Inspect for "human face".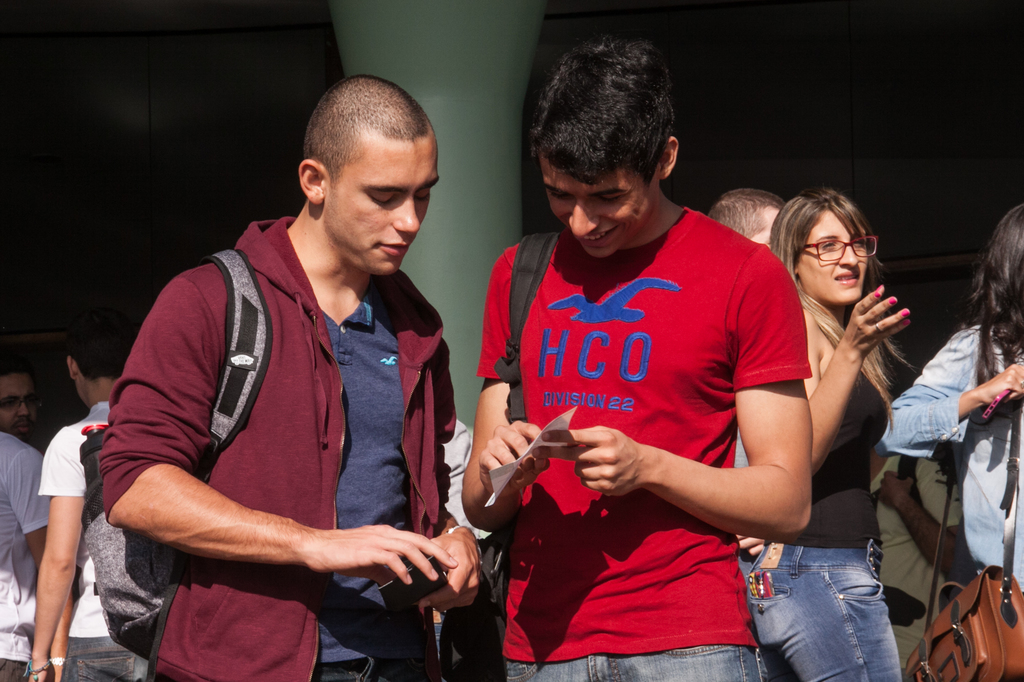
Inspection: region(540, 154, 664, 259).
